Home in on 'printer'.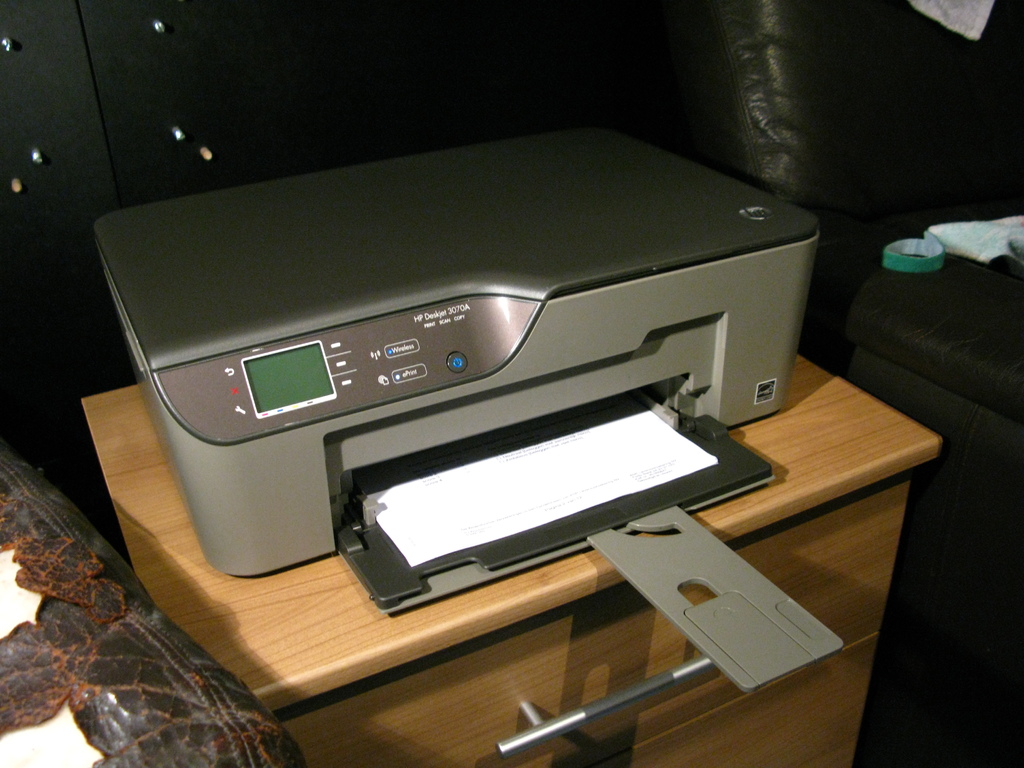
Homed in at box(95, 124, 845, 696).
